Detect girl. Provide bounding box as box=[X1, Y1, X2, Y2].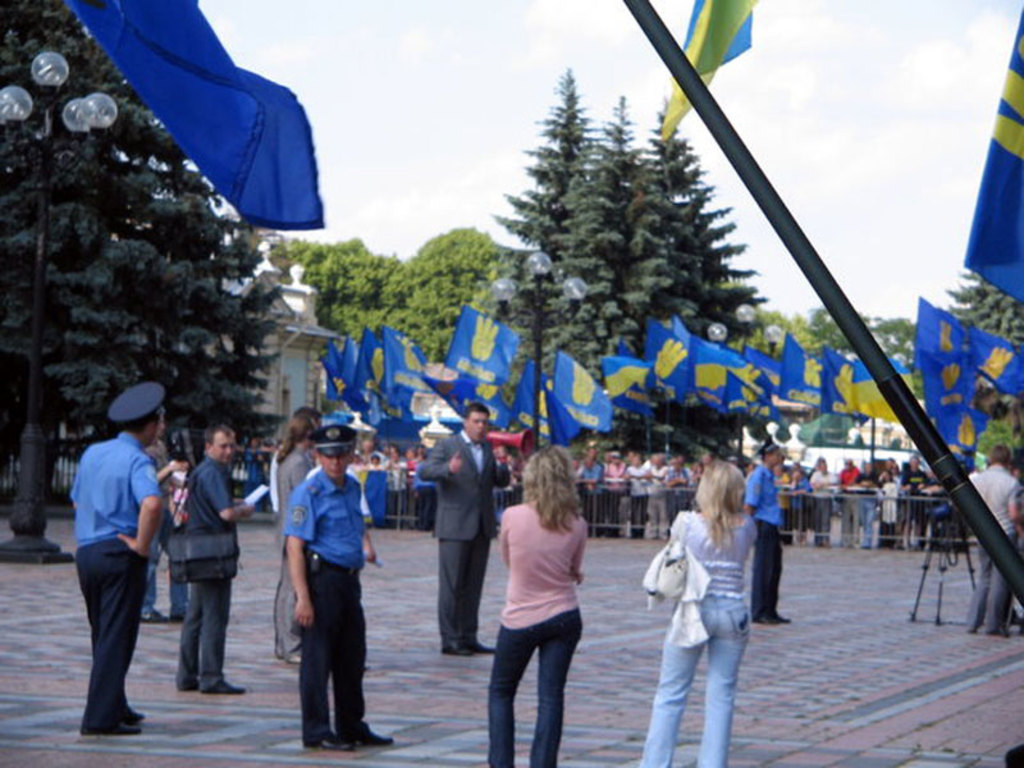
box=[634, 461, 760, 767].
